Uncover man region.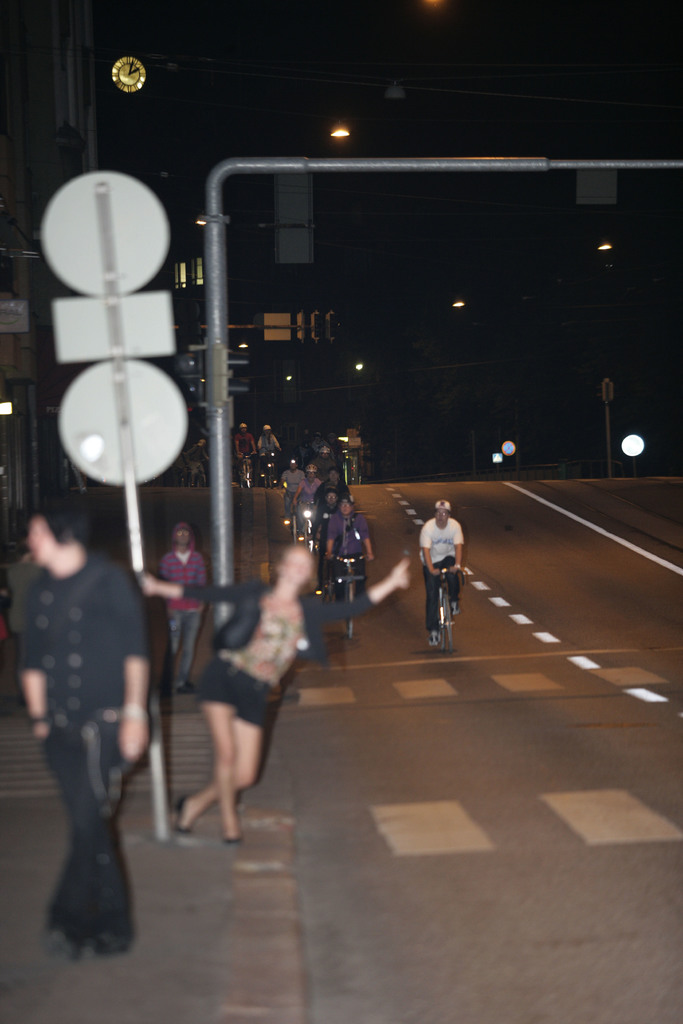
Uncovered: 327/500/373/605.
